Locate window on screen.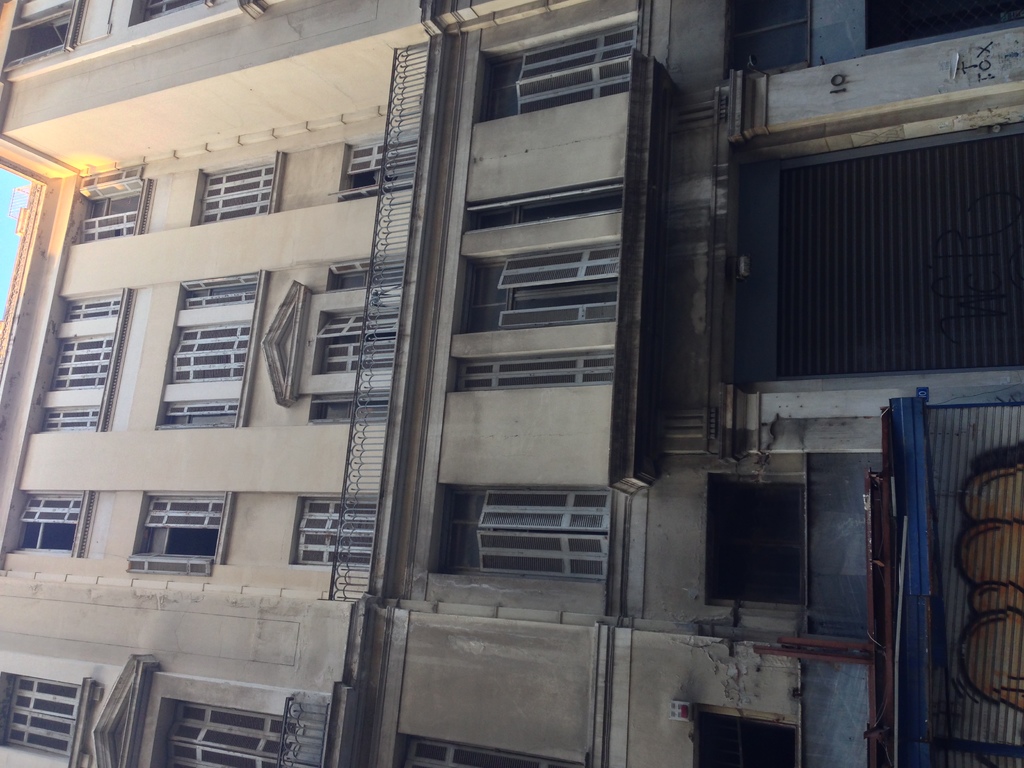
On screen at <box>396,737,578,767</box>.
